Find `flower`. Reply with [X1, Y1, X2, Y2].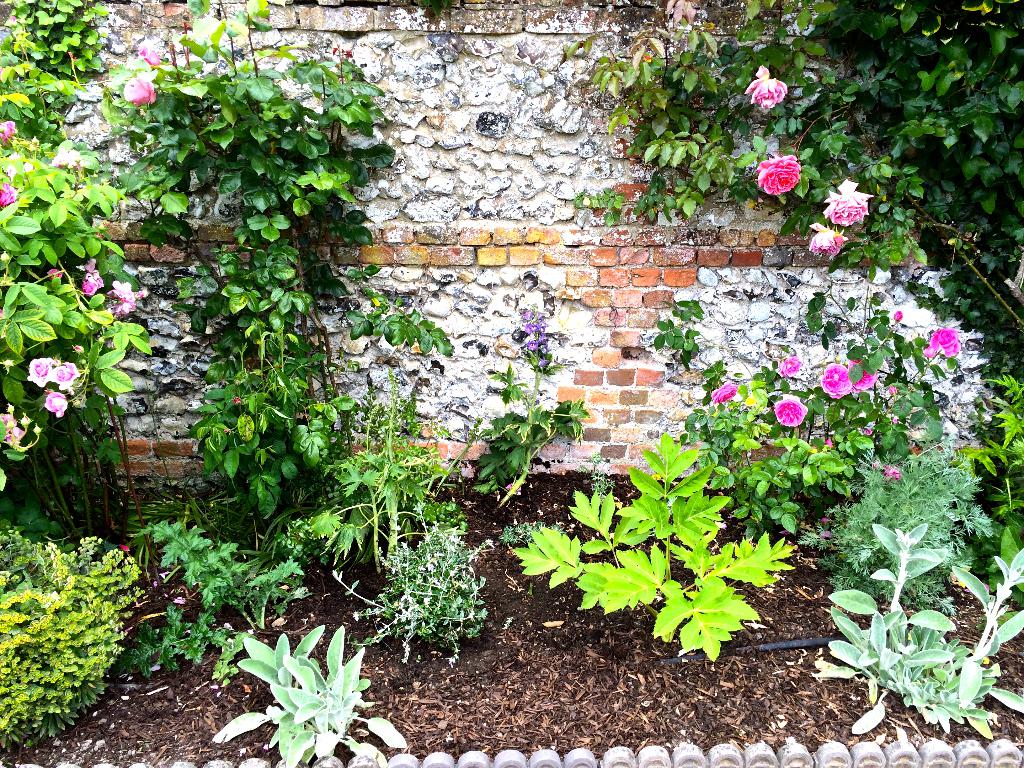
[888, 385, 895, 394].
